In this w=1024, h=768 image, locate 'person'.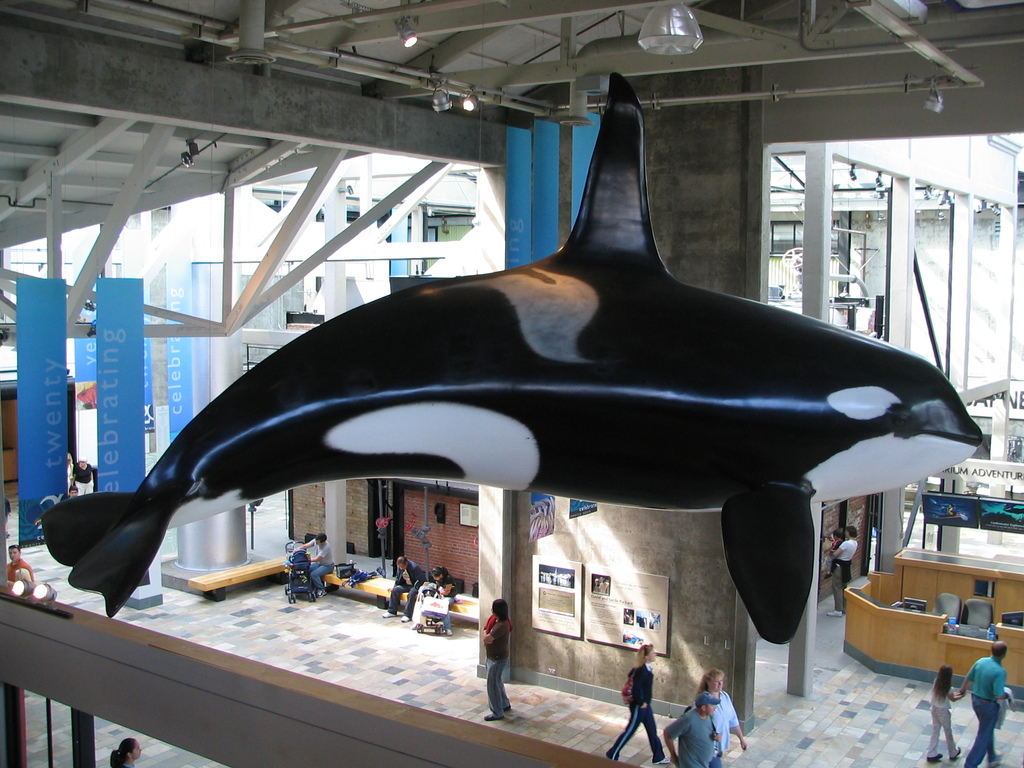
Bounding box: select_region(609, 642, 670, 766).
